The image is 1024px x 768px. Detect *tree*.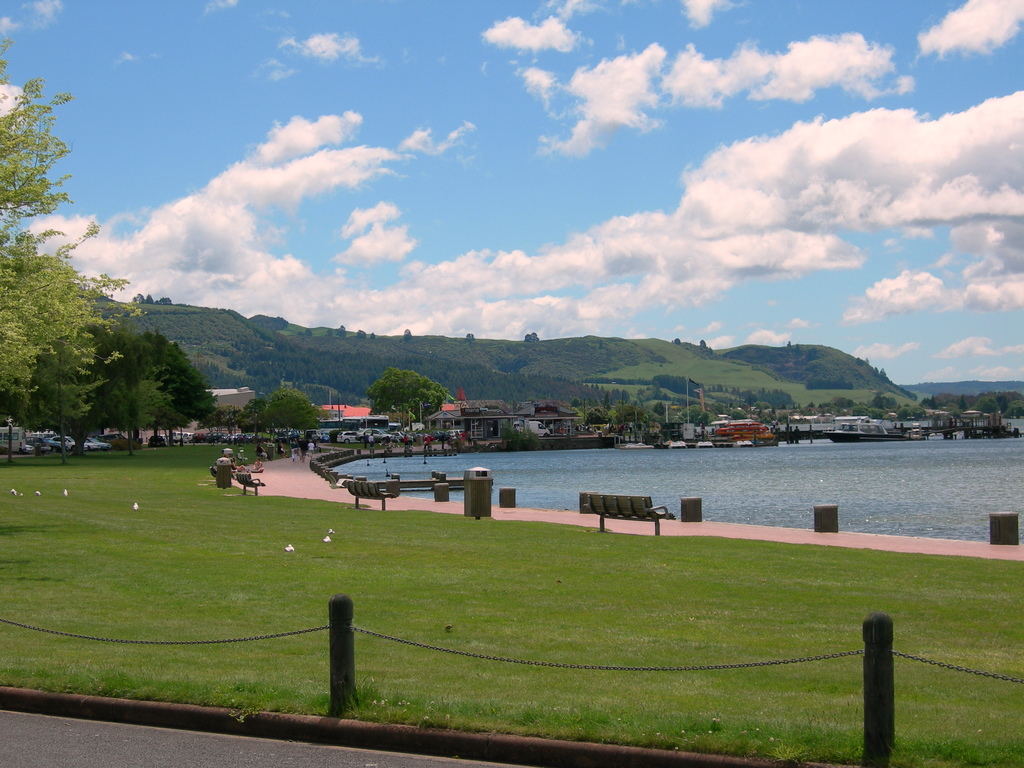
Detection: pyautogui.locateOnScreen(361, 365, 451, 440).
